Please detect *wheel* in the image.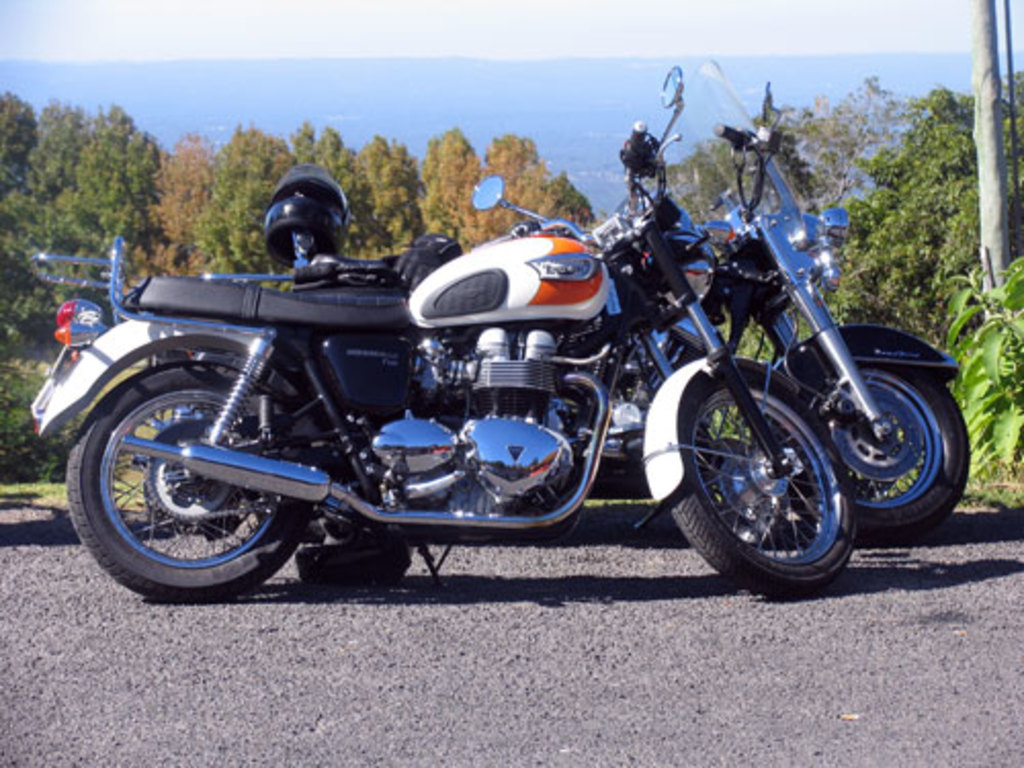
680:373:858:580.
